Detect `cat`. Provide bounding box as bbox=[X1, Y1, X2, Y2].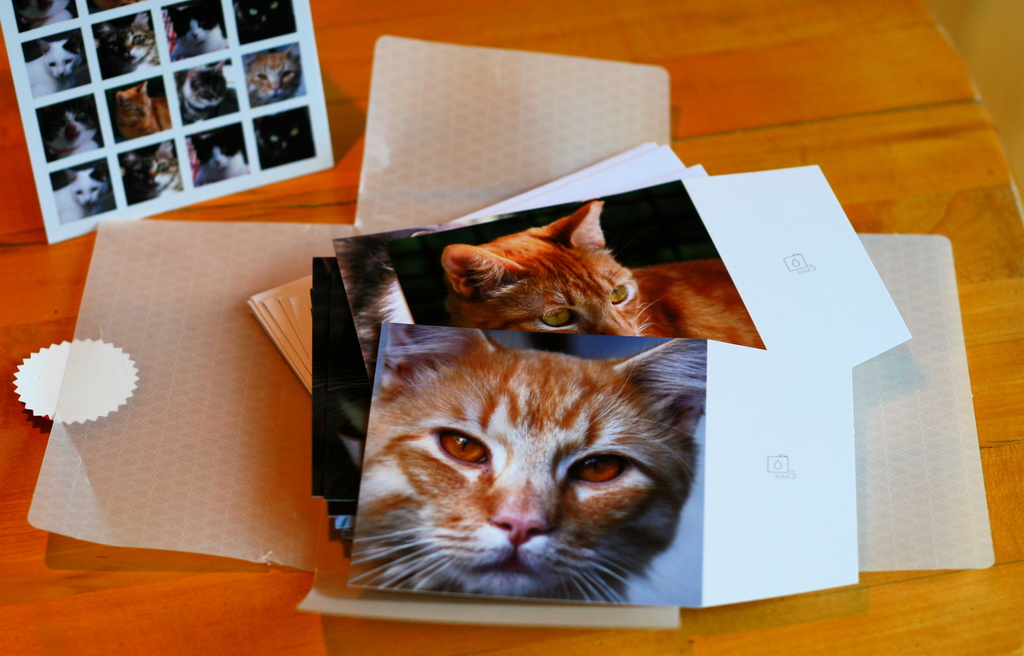
bbox=[32, 34, 87, 94].
